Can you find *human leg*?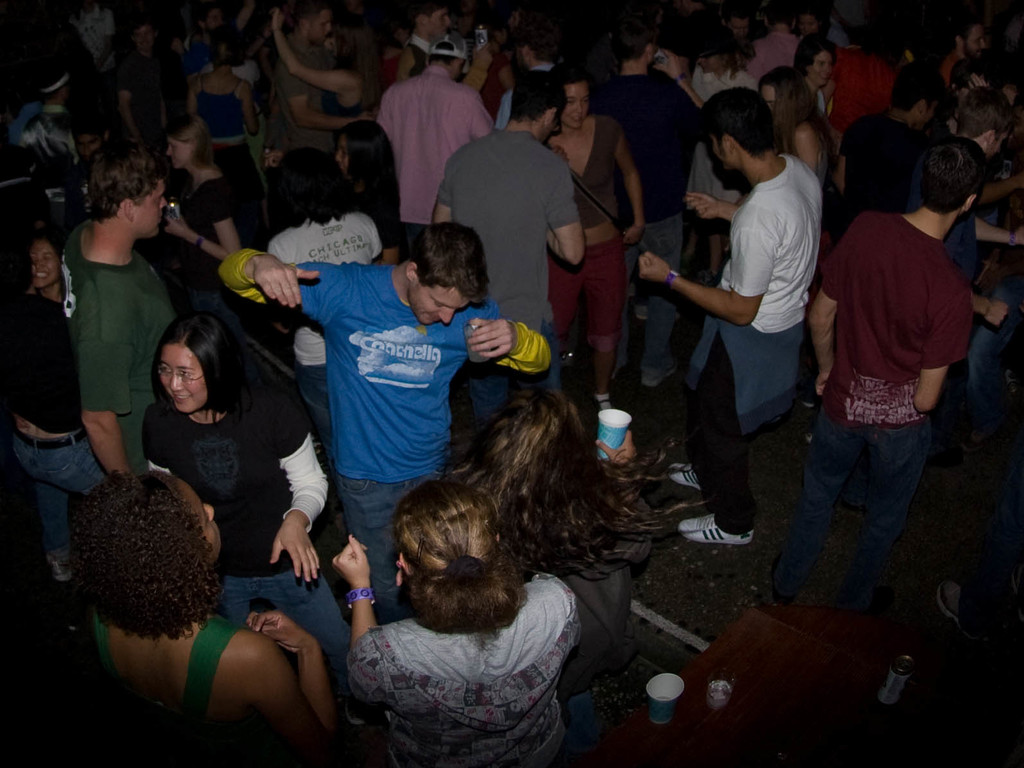
Yes, bounding box: 858,419,935,590.
